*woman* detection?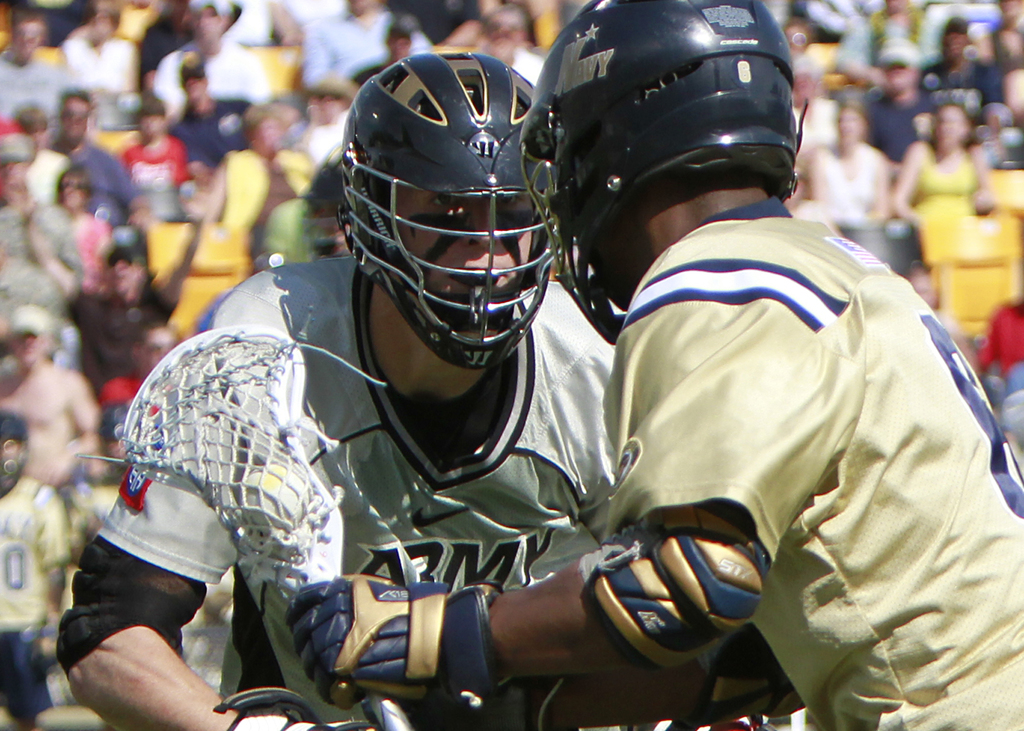
box=[890, 104, 1000, 221]
